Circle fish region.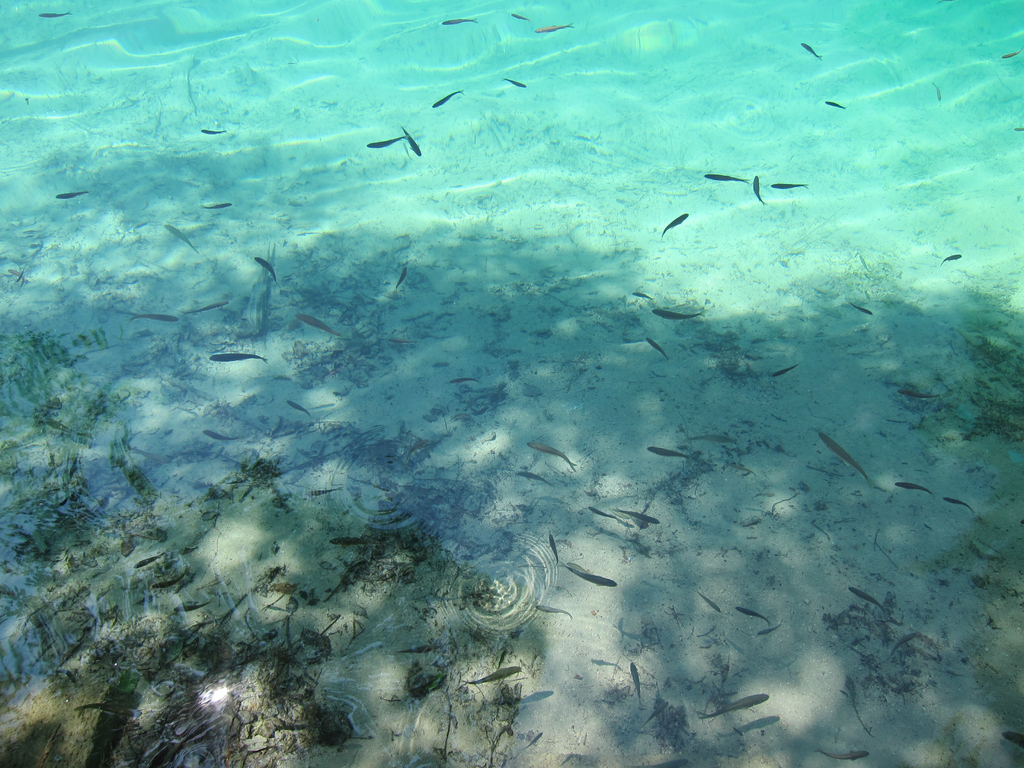
Region: region(401, 126, 421, 156).
